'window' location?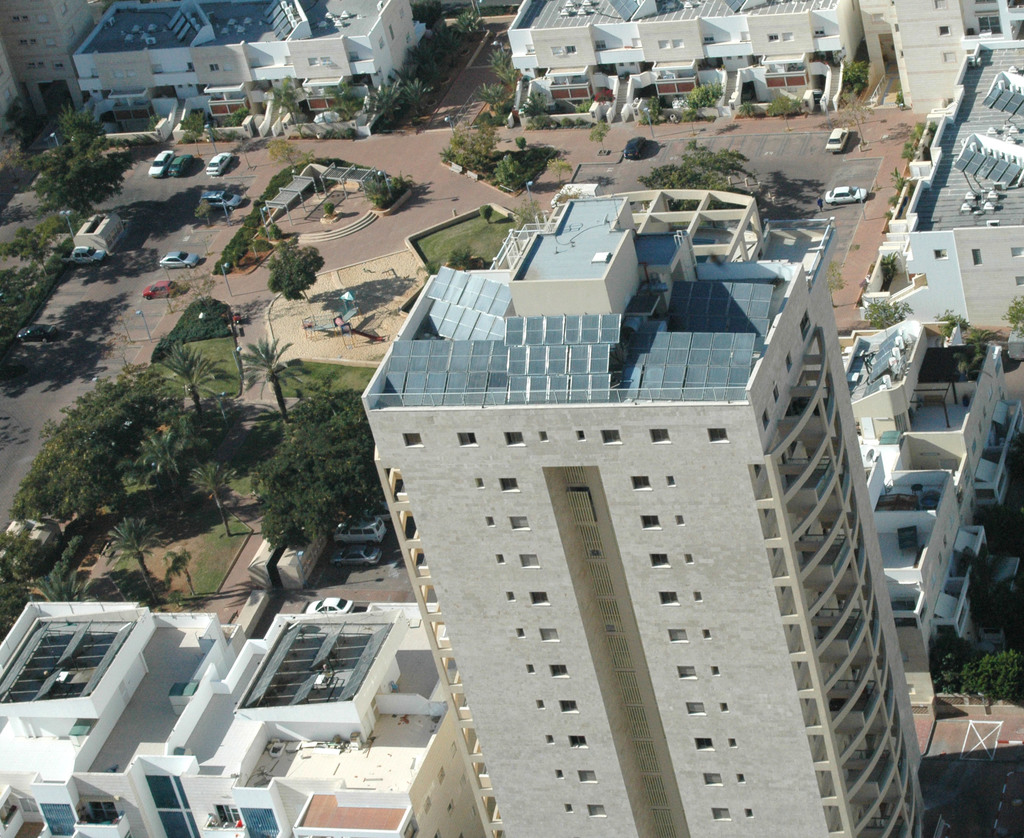
region(646, 427, 668, 444)
